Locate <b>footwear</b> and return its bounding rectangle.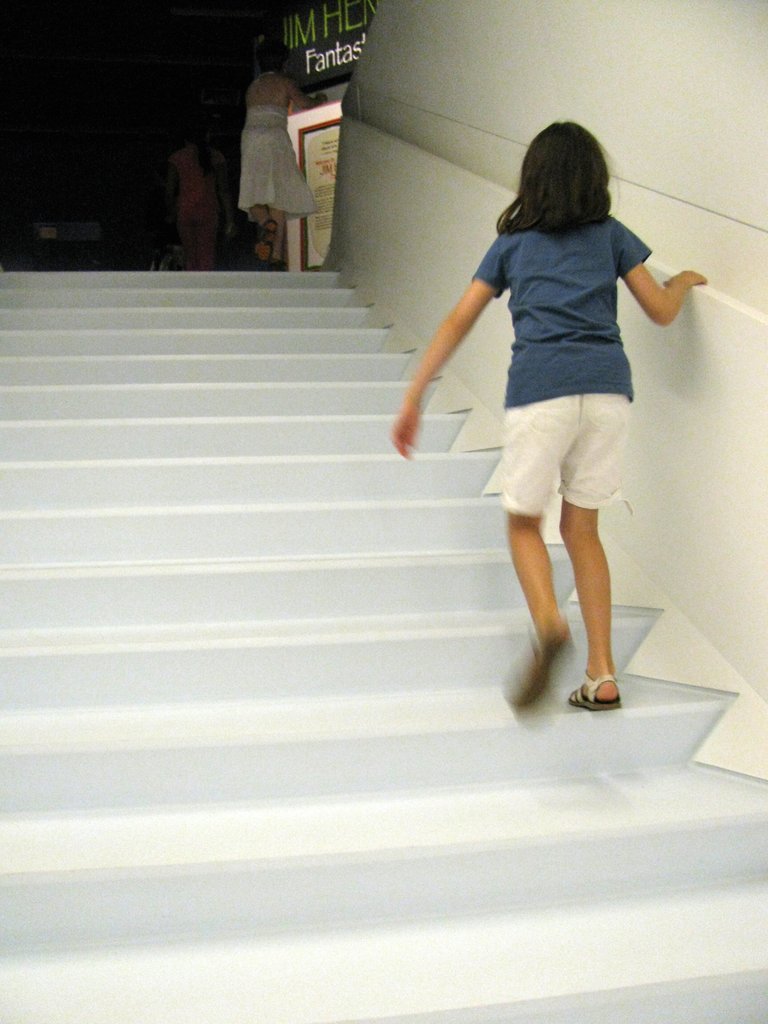
252:218:271:269.
